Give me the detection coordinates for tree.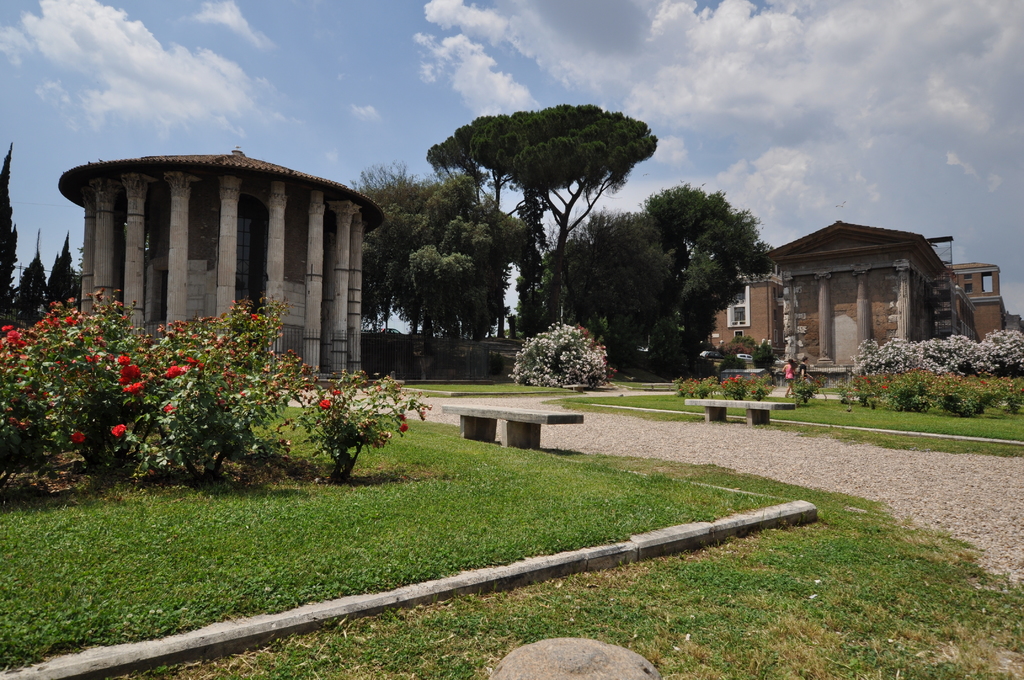
20:228:47:318.
